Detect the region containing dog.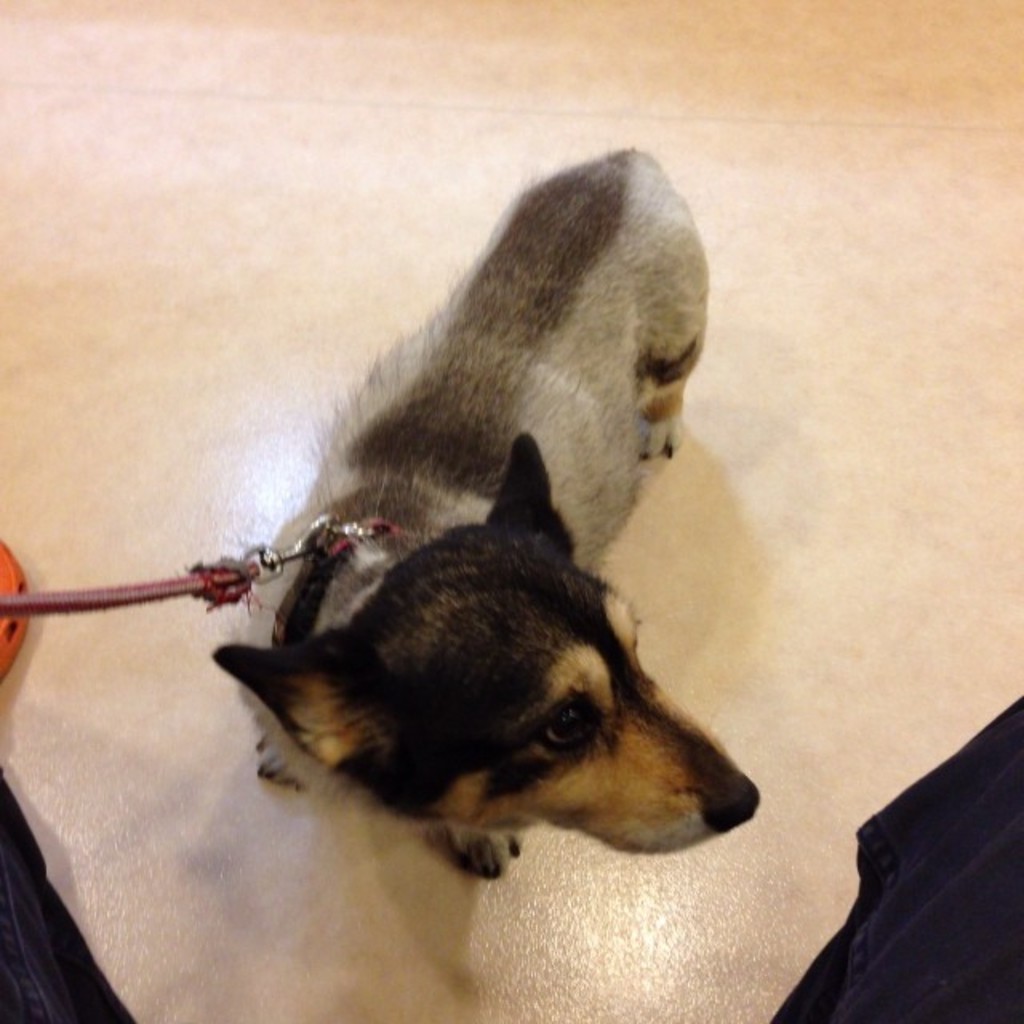
[x1=205, y1=141, x2=762, y2=882].
